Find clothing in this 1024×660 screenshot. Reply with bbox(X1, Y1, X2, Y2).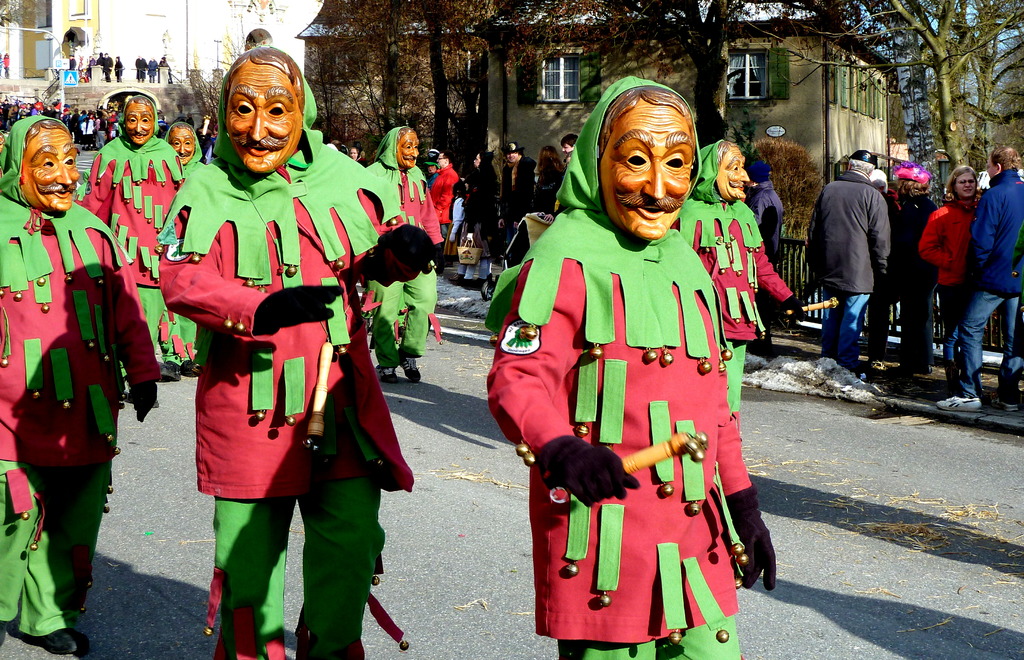
bbox(450, 195, 466, 252).
